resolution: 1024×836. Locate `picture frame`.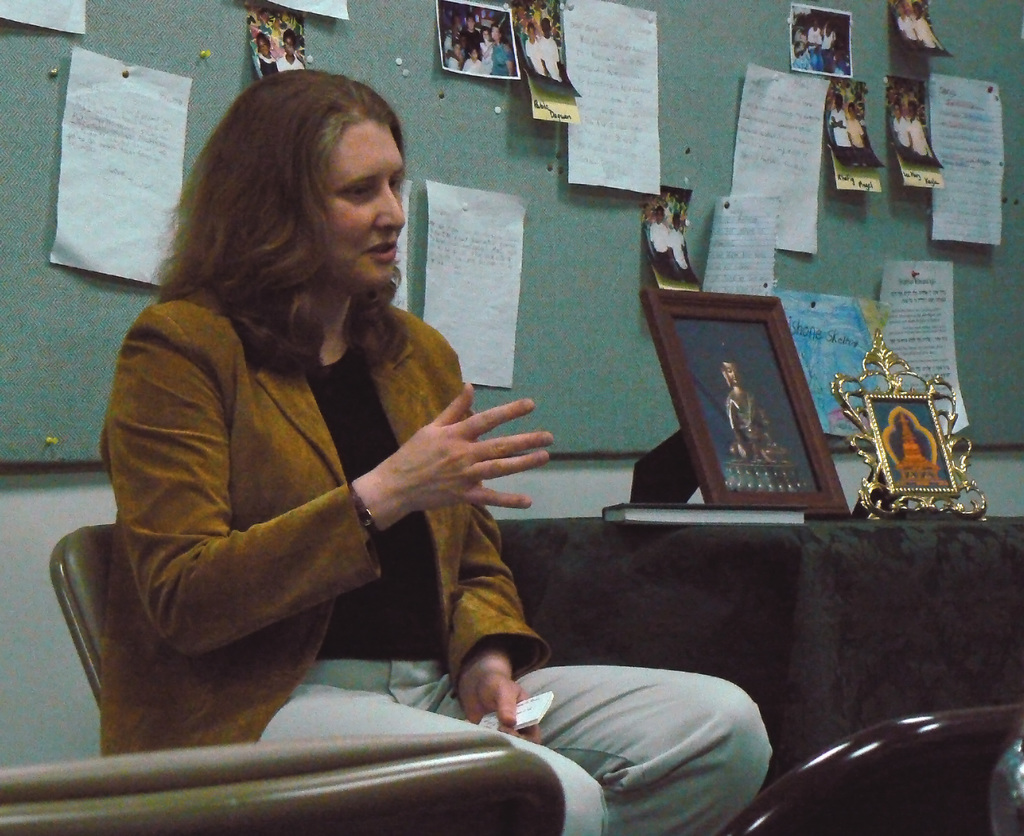
pyautogui.locateOnScreen(833, 326, 988, 518).
